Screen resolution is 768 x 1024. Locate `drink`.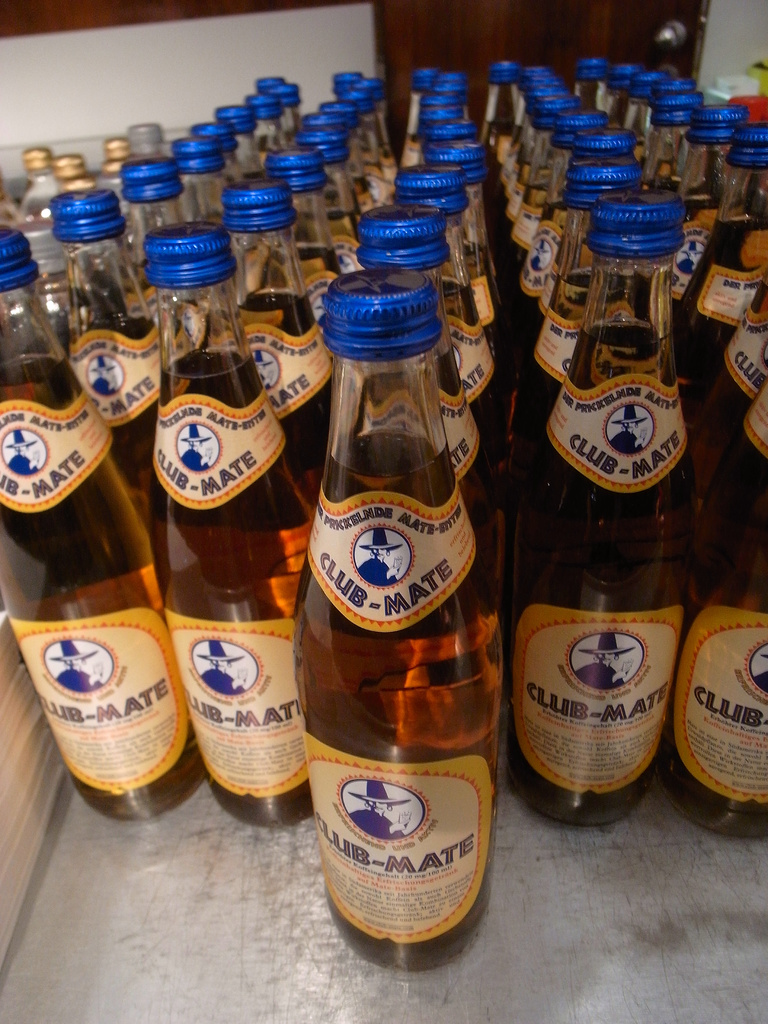
[x1=468, y1=154, x2=511, y2=364].
